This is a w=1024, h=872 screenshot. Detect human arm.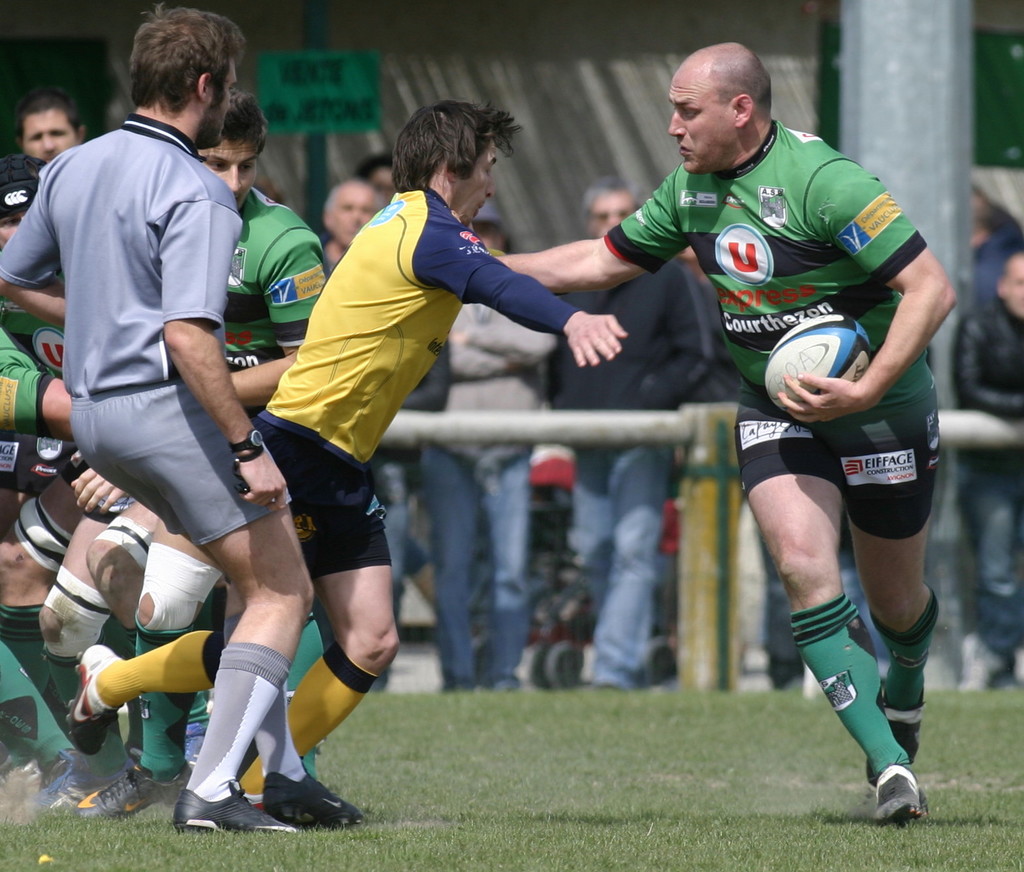
<region>150, 163, 286, 510</region>.
